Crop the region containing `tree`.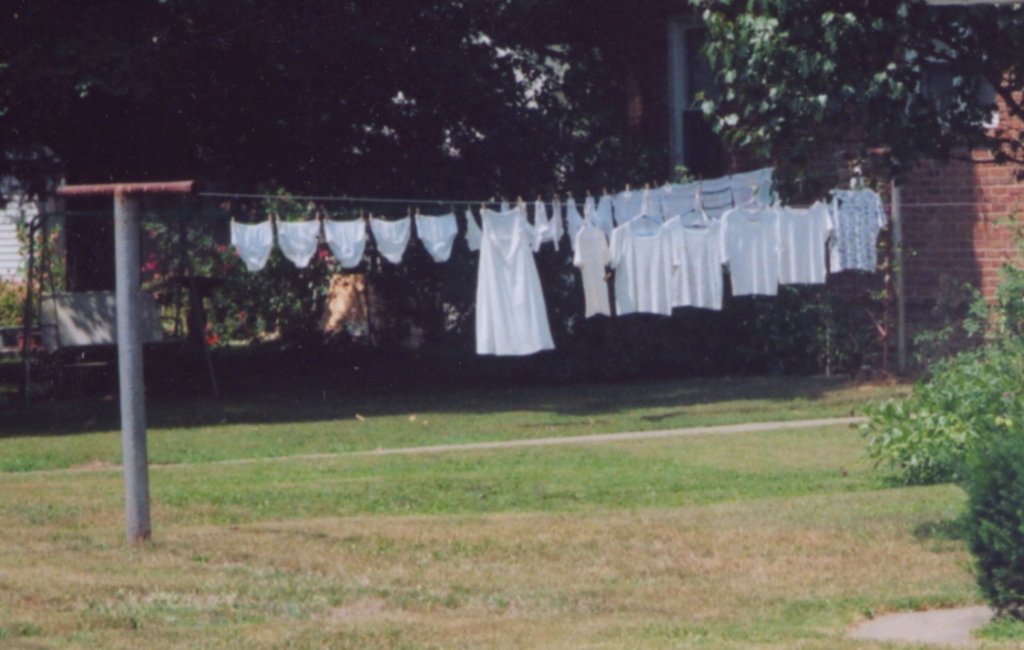
Crop region: 654 12 1023 219.
